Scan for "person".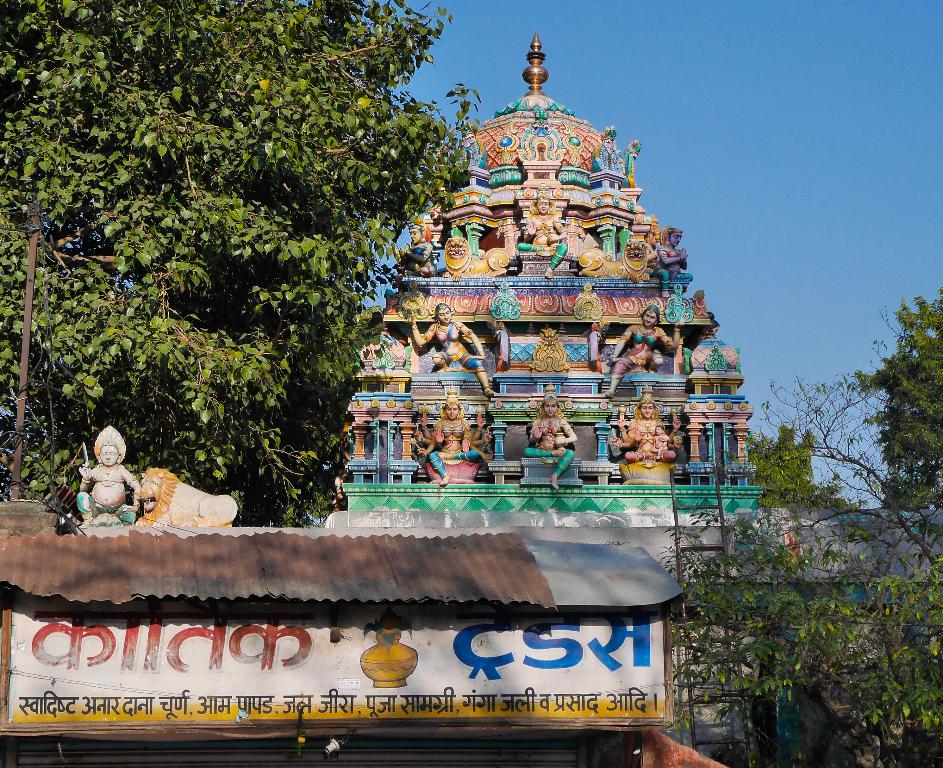
Scan result: bbox=(604, 306, 680, 403).
